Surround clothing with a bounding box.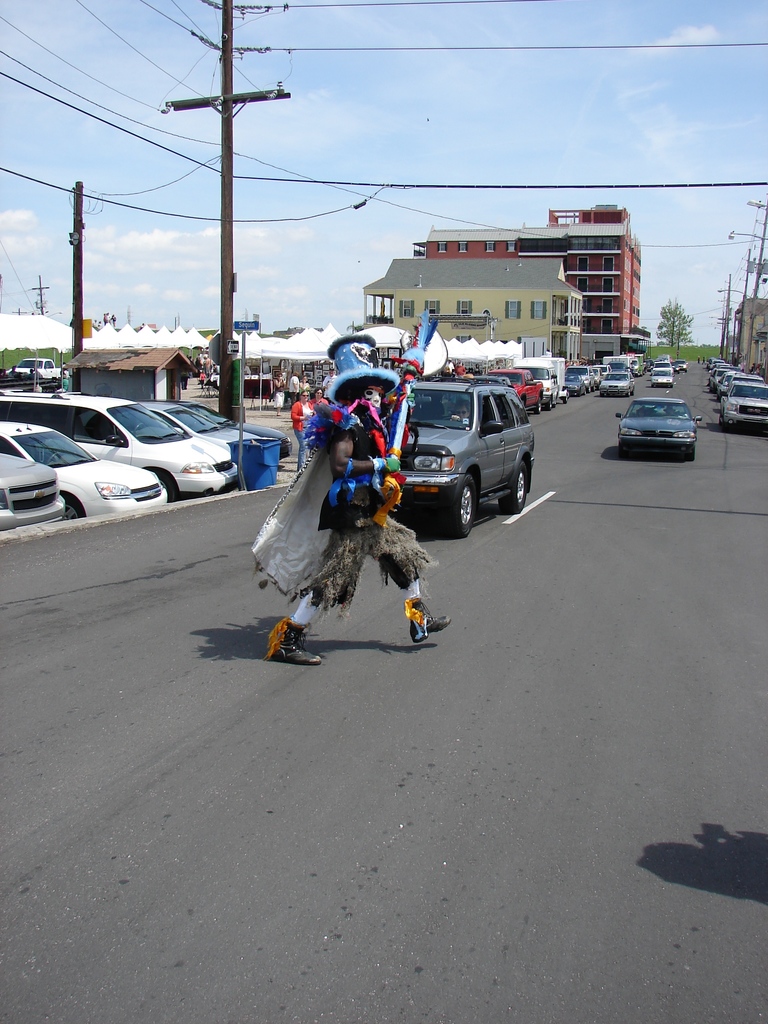
x1=289 y1=378 x2=296 y2=406.
